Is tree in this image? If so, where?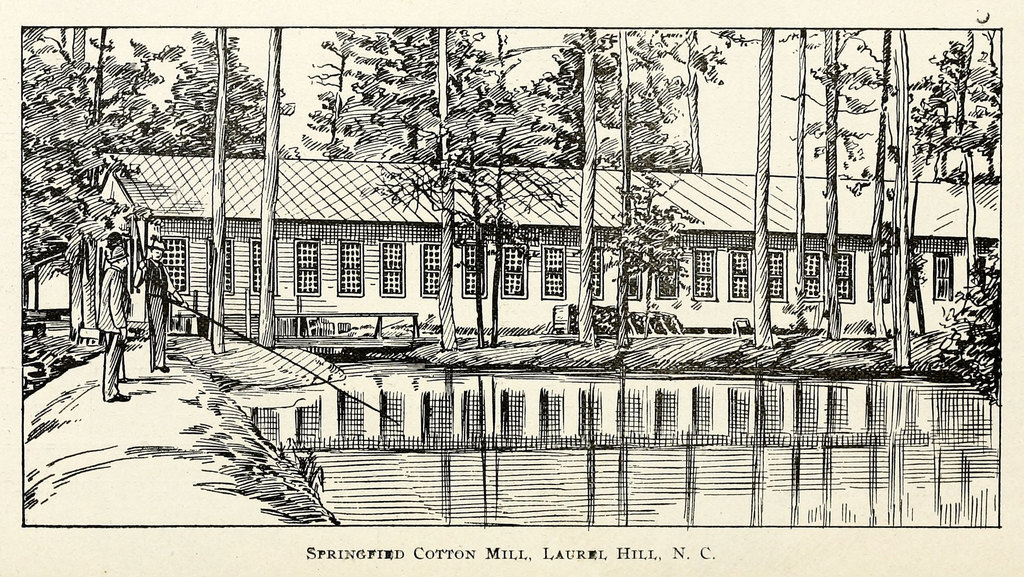
Yes, at pyautogui.locateOnScreen(879, 26, 917, 370).
